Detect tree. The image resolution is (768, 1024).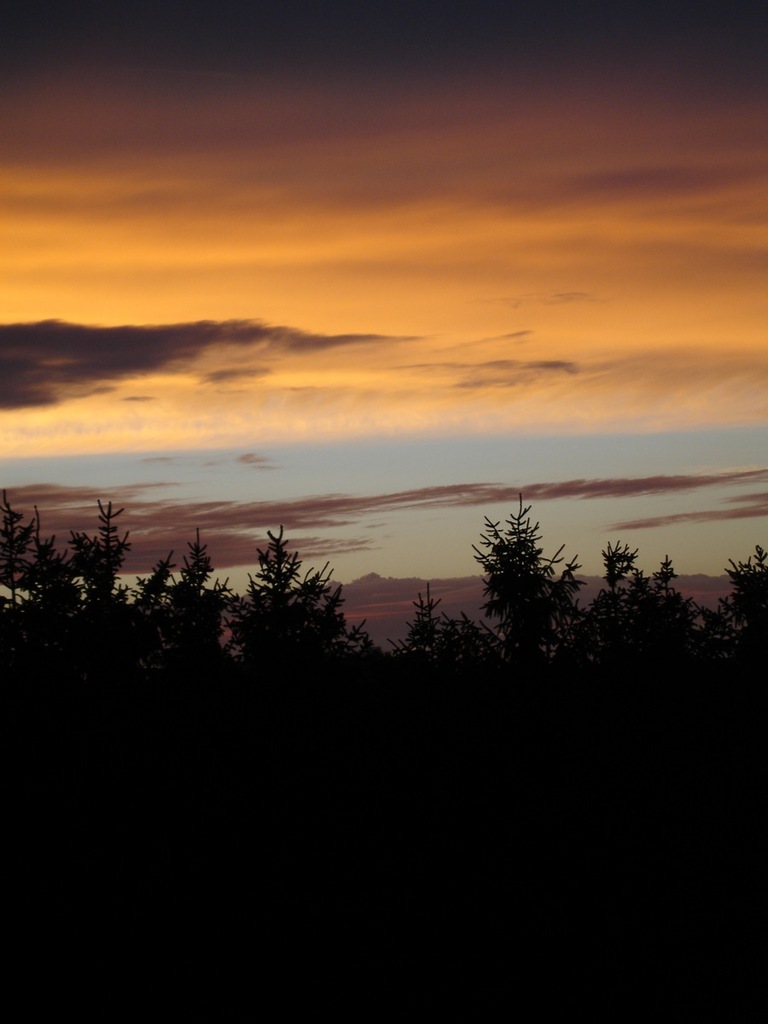
Rect(140, 522, 246, 700).
